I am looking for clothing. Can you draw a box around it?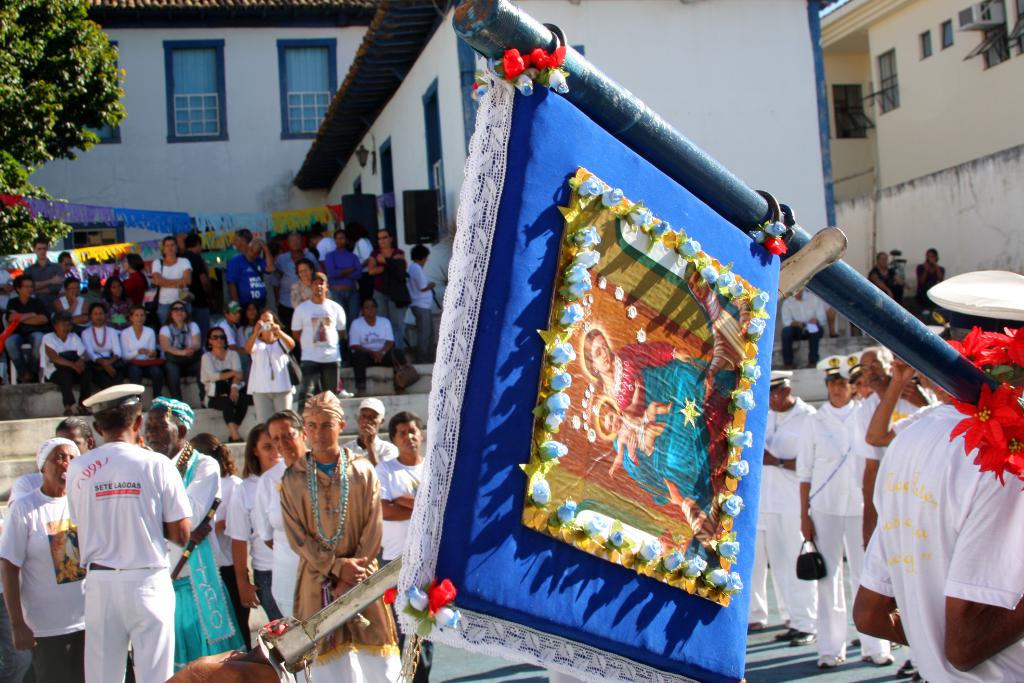
Sure, the bounding box is [347,314,413,384].
